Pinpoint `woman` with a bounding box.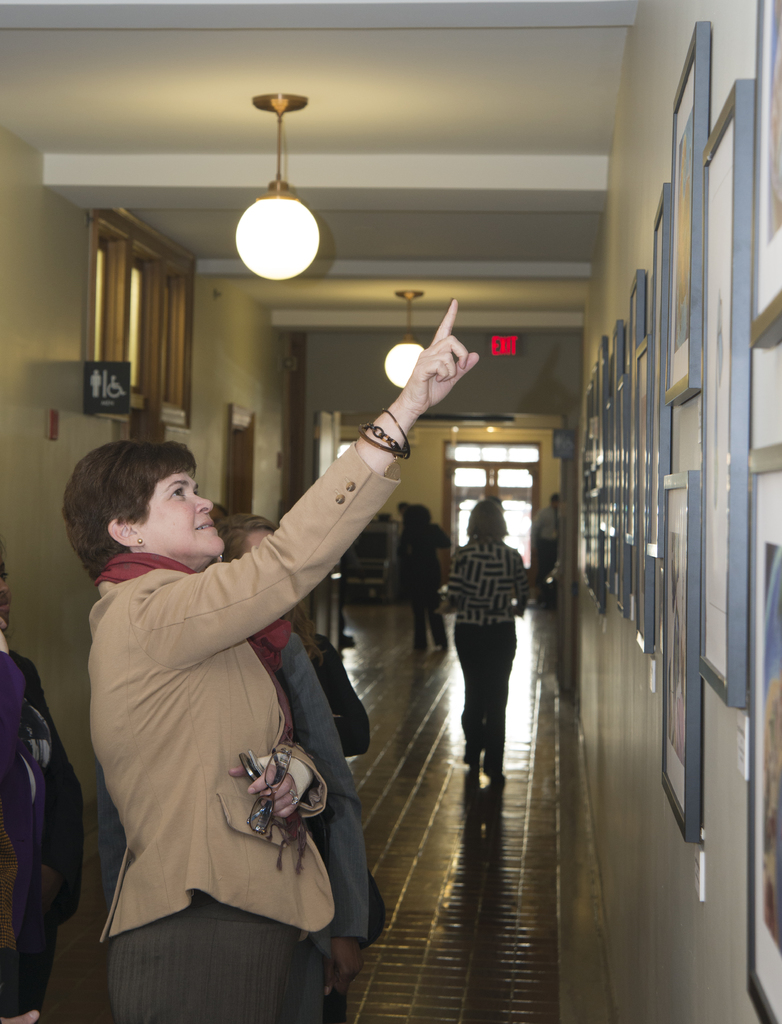
x1=0 y1=529 x2=83 y2=1023.
